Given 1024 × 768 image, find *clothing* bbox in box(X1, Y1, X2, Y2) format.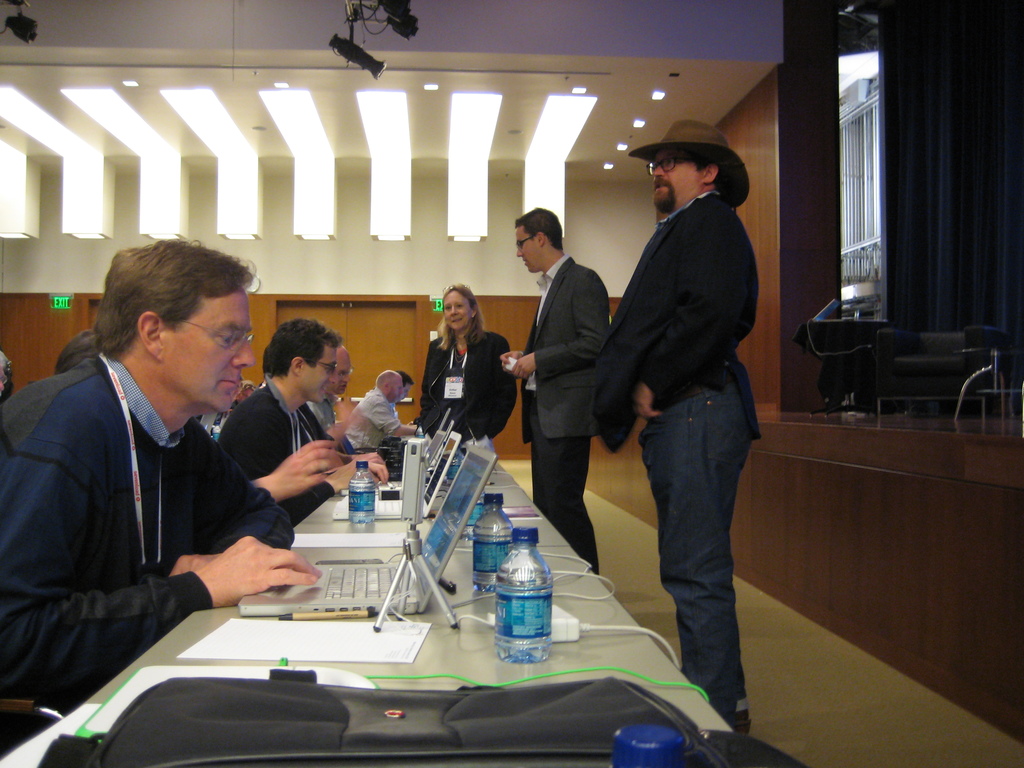
box(14, 284, 304, 721).
